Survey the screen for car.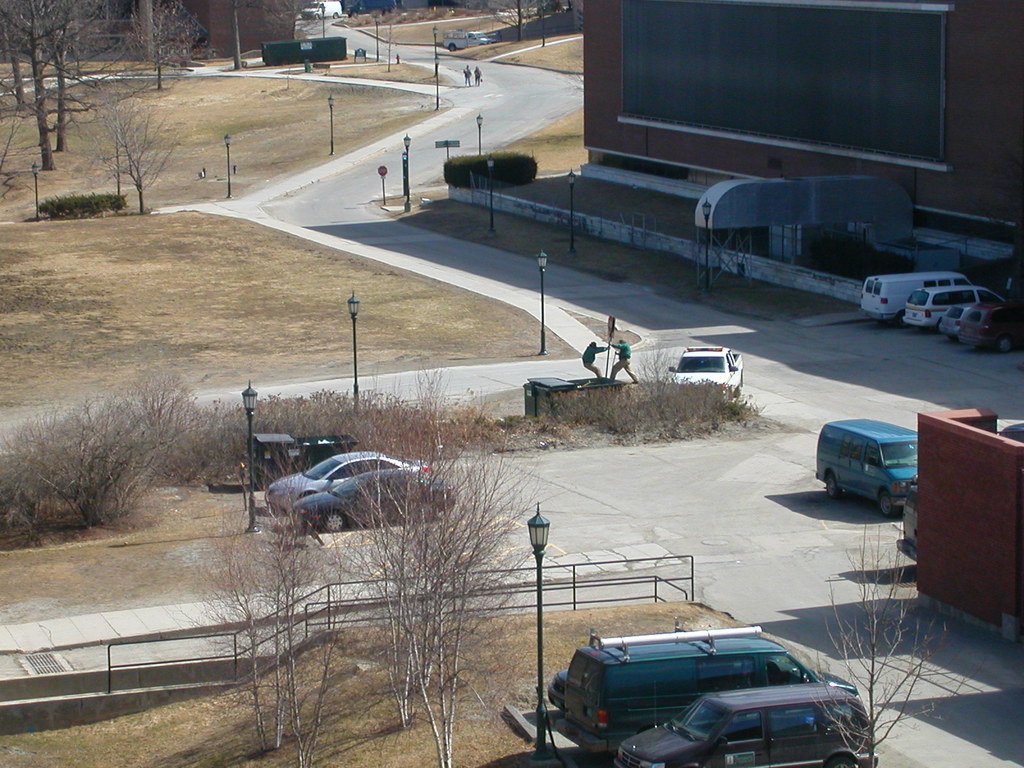
Survey found: region(671, 348, 752, 405).
